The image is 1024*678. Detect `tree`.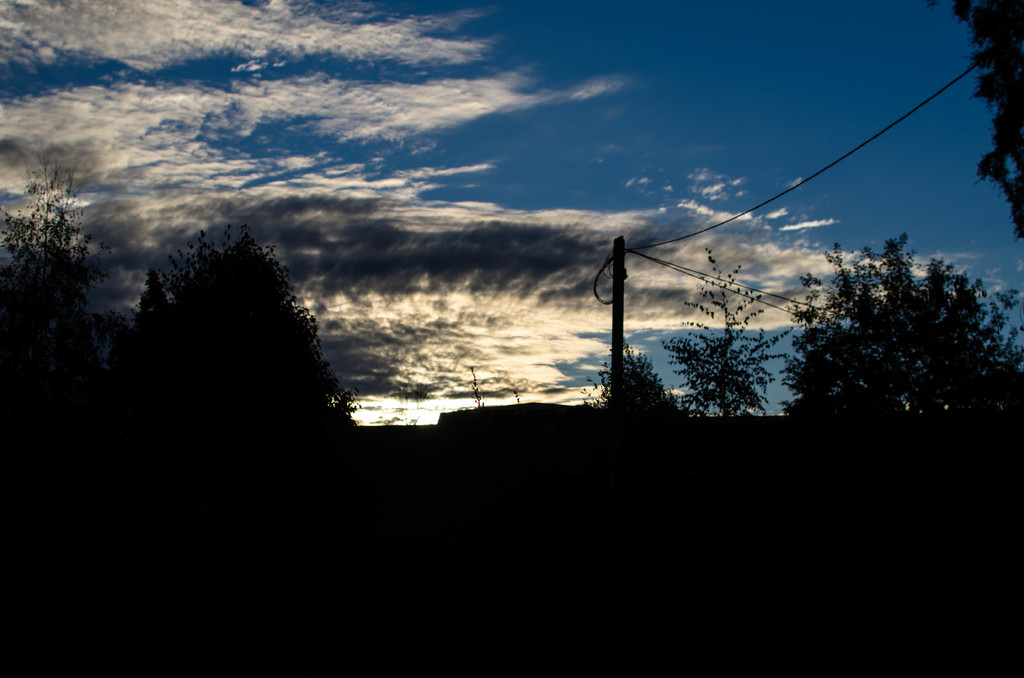
Detection: box=[925, 0, 1023, 252].
